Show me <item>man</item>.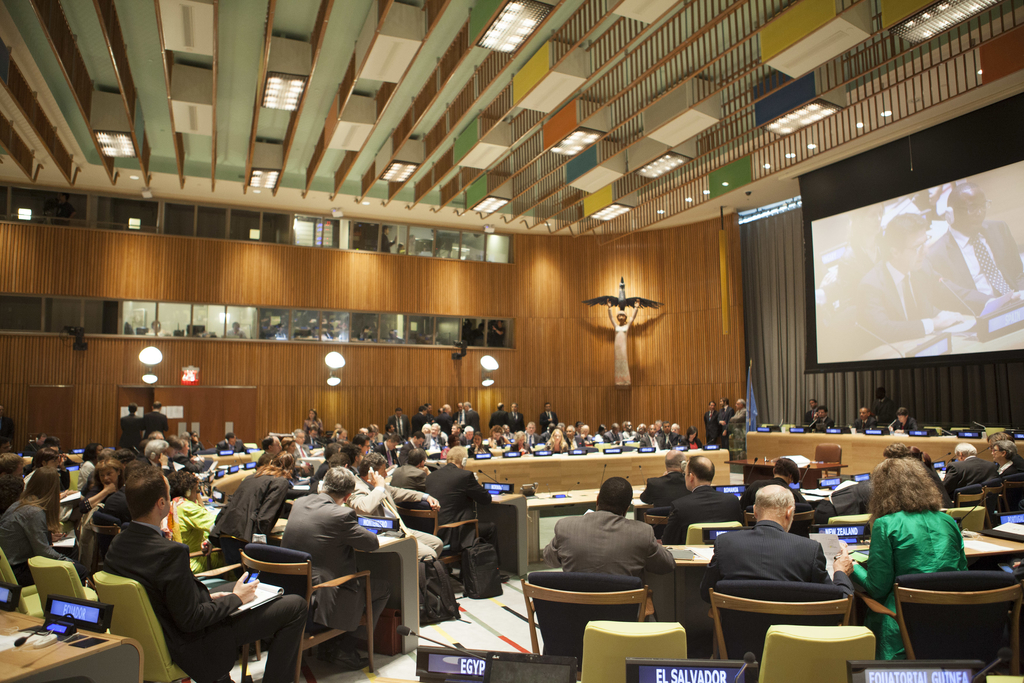
<item>man</item> is here: box=[355, 452, 439, 554].
